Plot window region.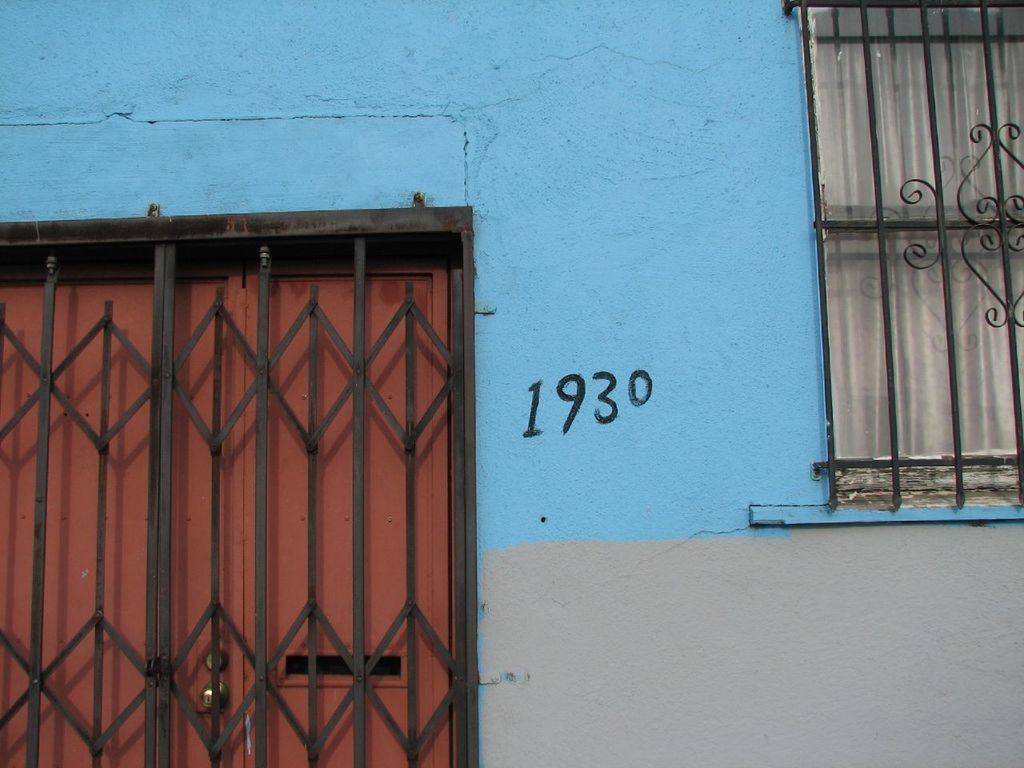
Plotted at x1=794 y1=0 x2=998 y2=541.
